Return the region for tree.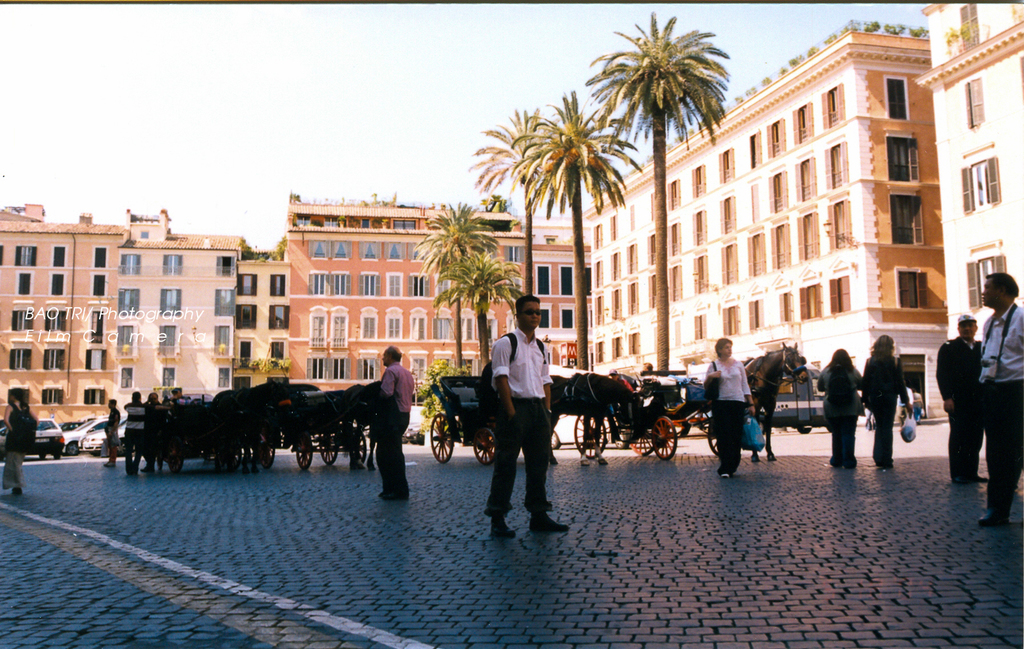
detection(415, 356, 481, 423).
